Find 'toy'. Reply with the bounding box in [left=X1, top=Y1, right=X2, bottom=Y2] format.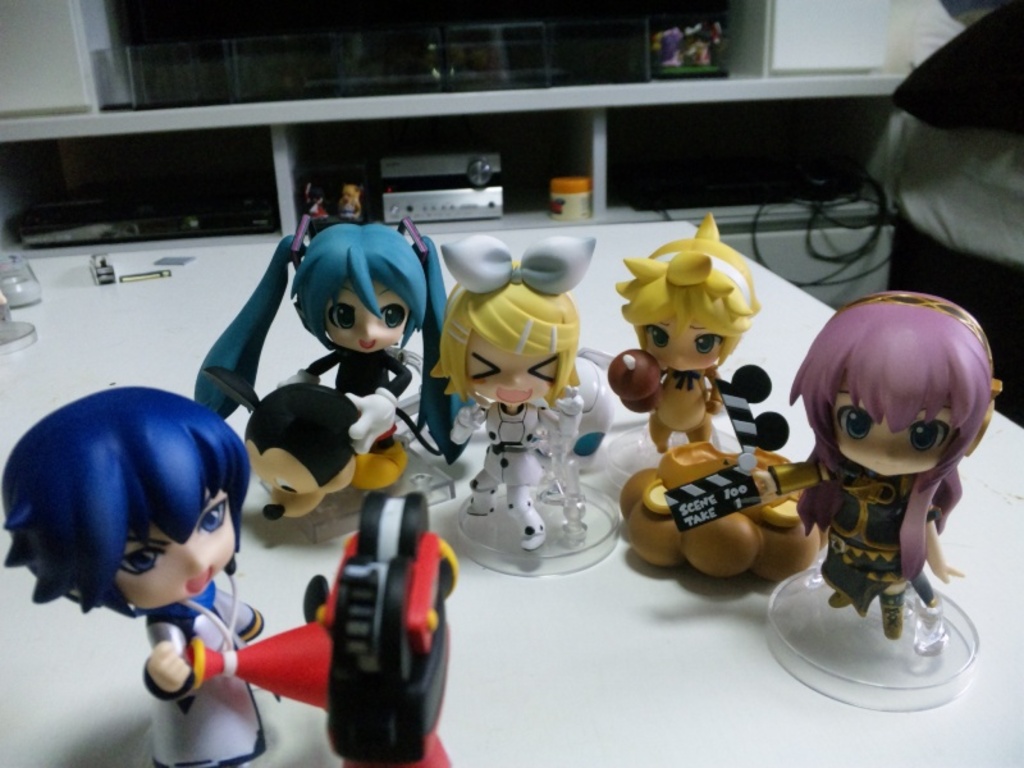
[left=613, top=198, right=872, bottom=635].
